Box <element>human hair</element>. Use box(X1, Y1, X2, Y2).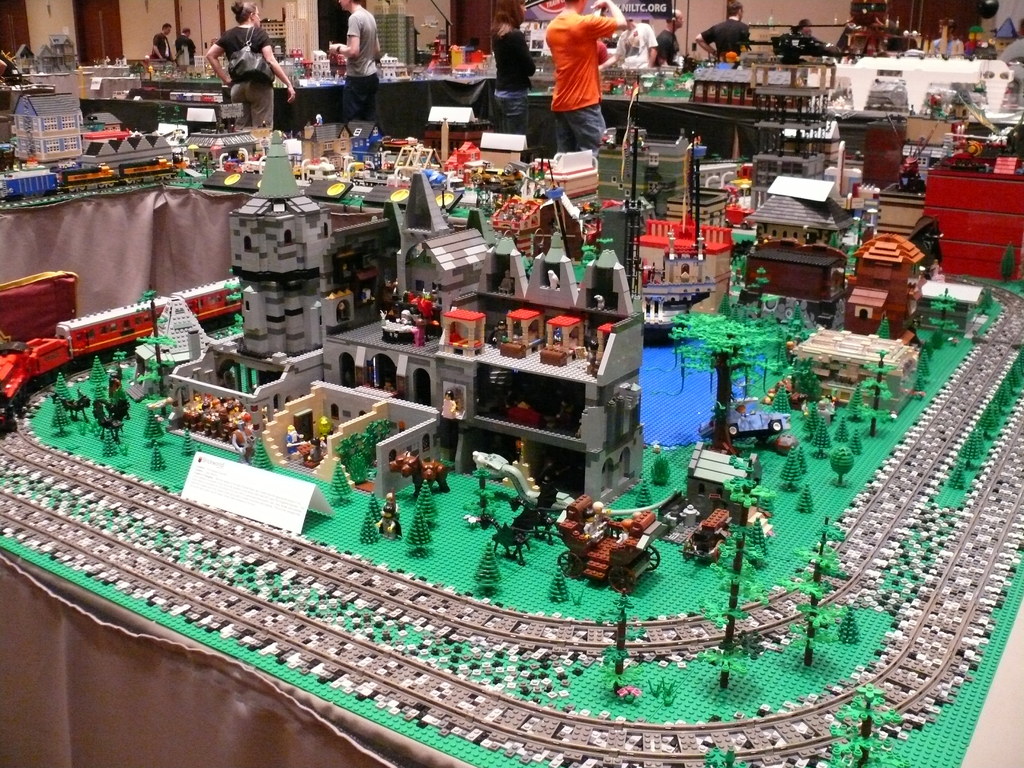
box(230, 0, 256, 28).
